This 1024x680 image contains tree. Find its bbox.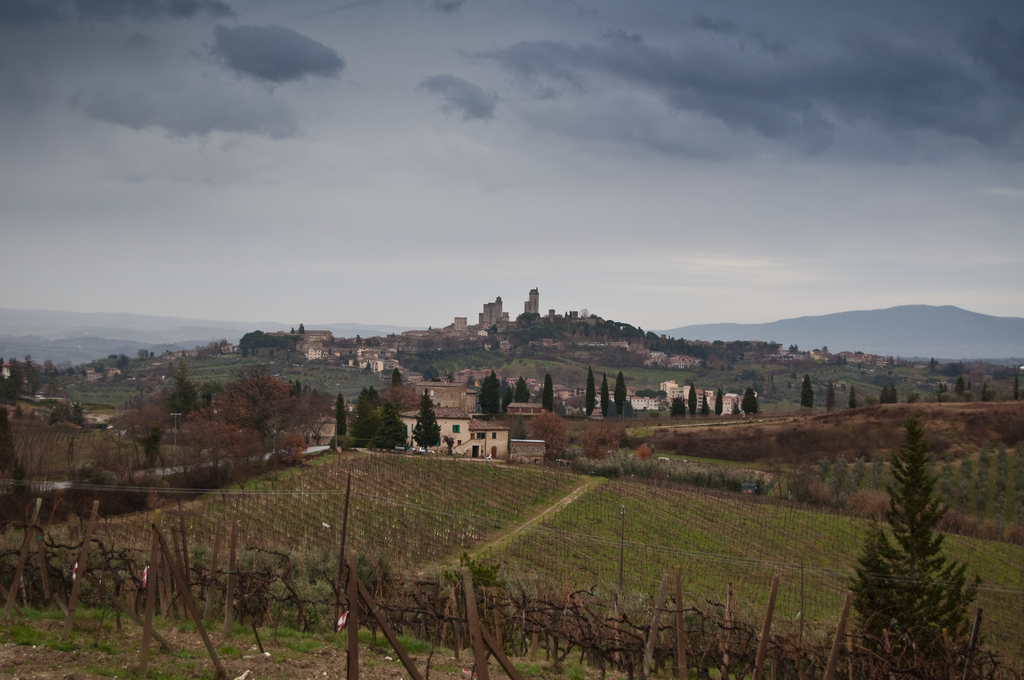
<region>579, 368, 594, 414</region>.
